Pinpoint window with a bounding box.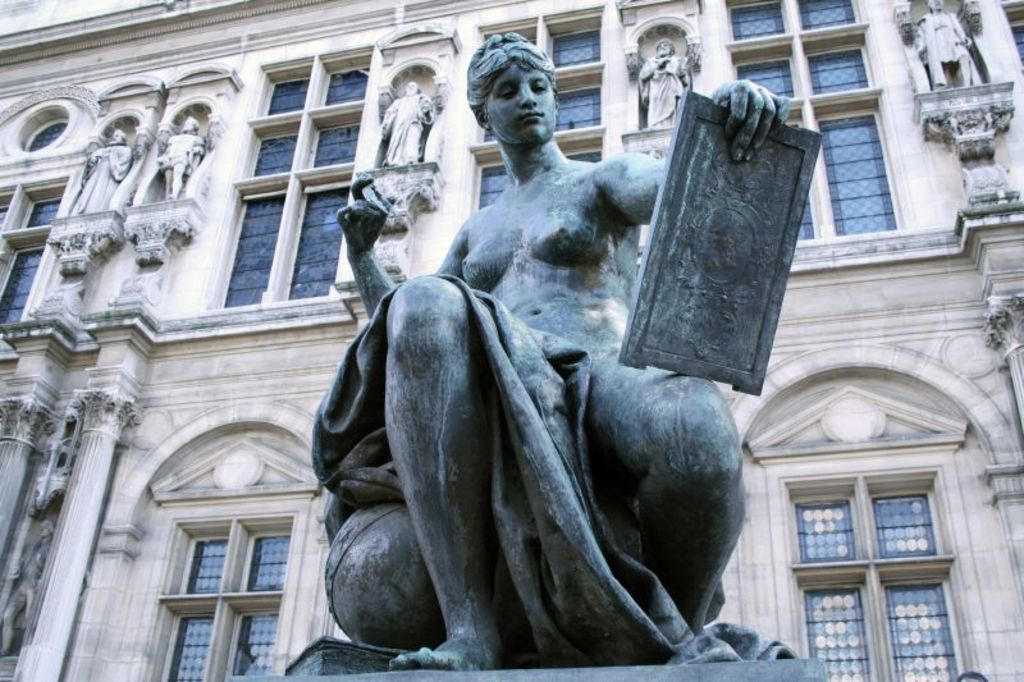
bbox=[324, 69, 370, 104].
